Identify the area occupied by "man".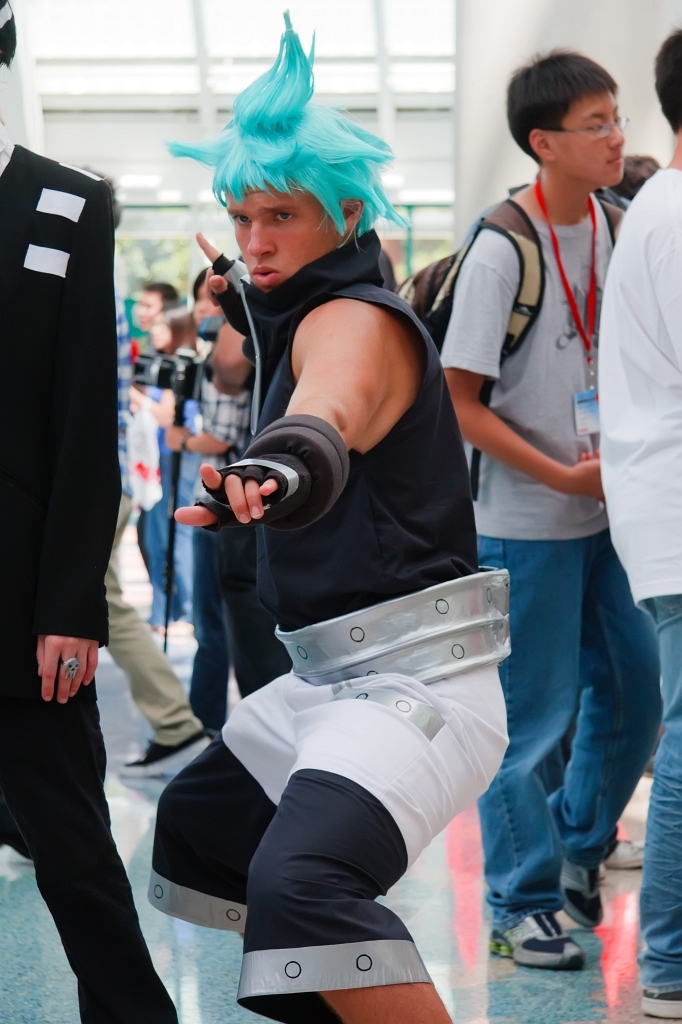
Area: BBox(96, 290, 212, 774).
